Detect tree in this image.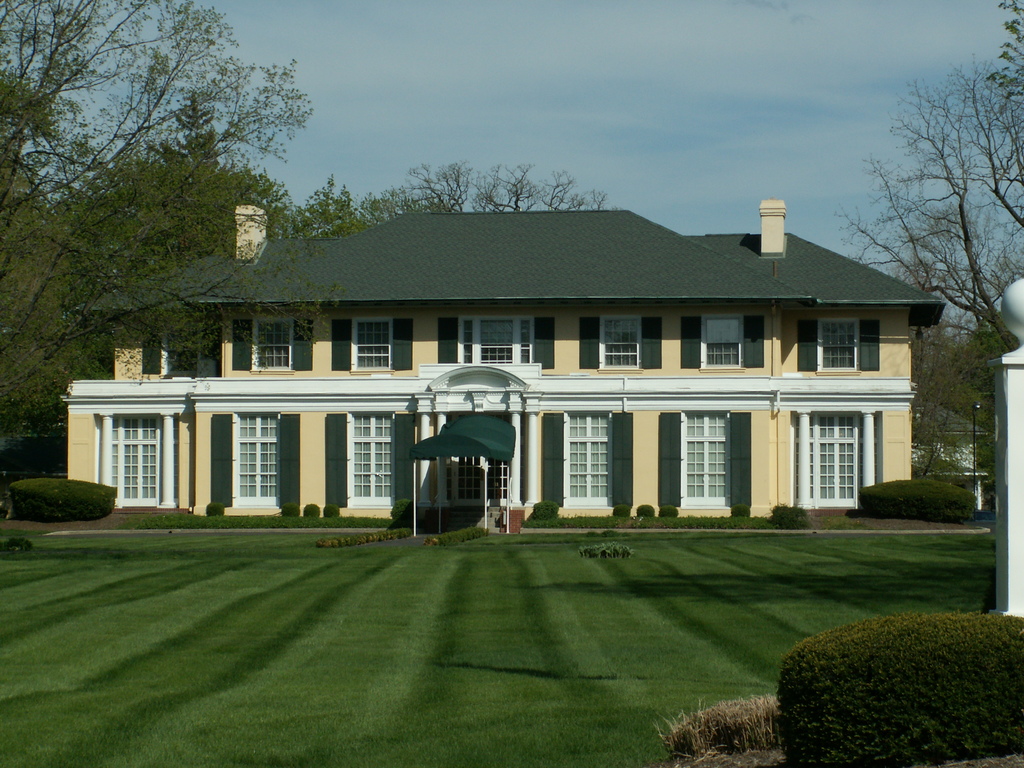
Detection: (297, 156, 424, 238).
